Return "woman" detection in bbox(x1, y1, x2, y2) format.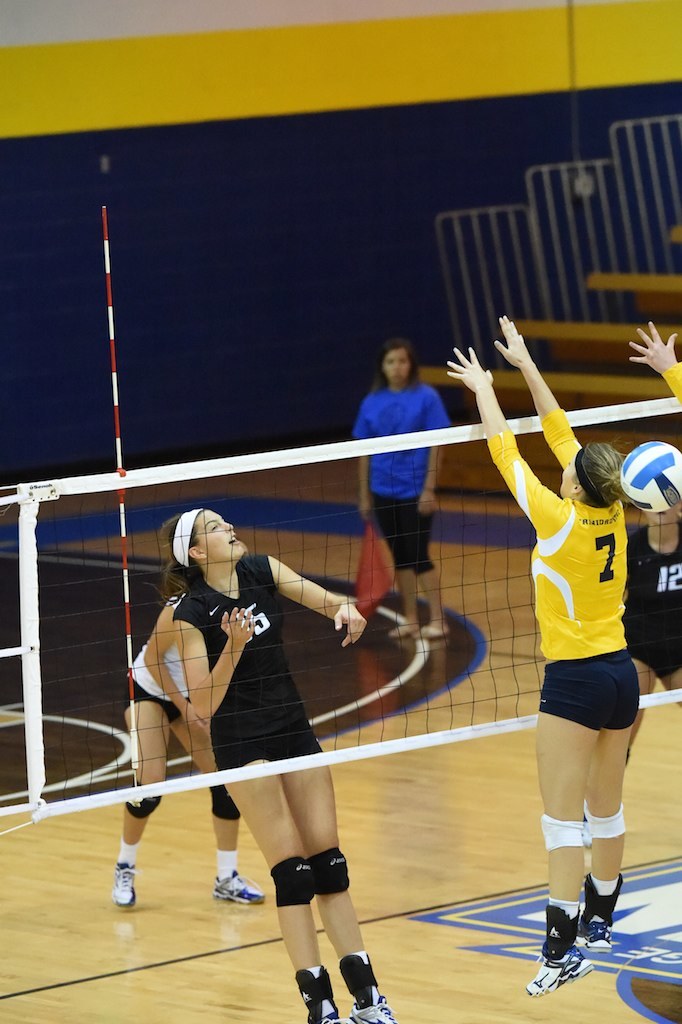
bbox(631, 319, 681, 470).
